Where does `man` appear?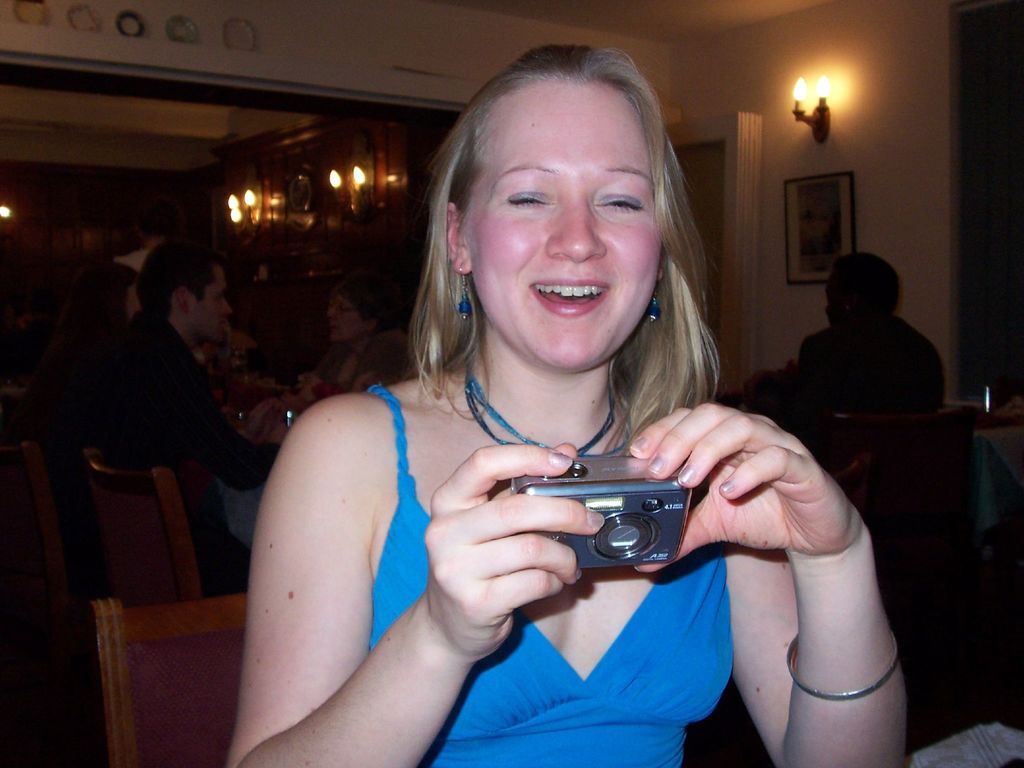
Appears at [792,254,945,415].
